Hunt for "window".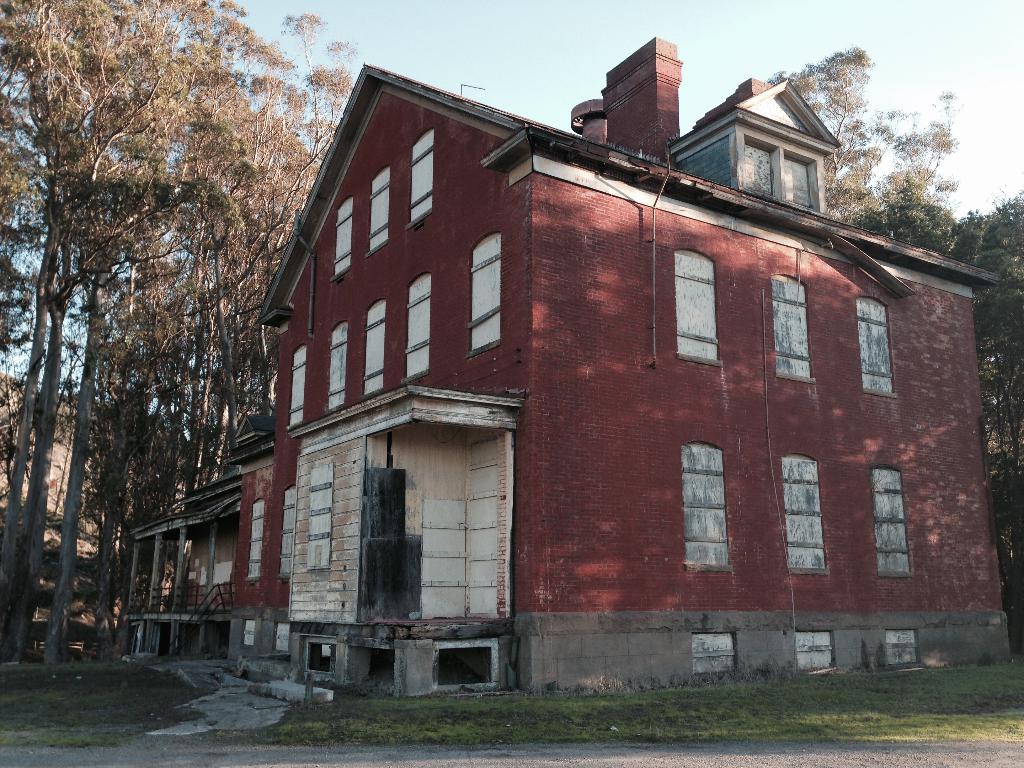
Hunted down at (left=672, top=250, right=723, bottom=369).
